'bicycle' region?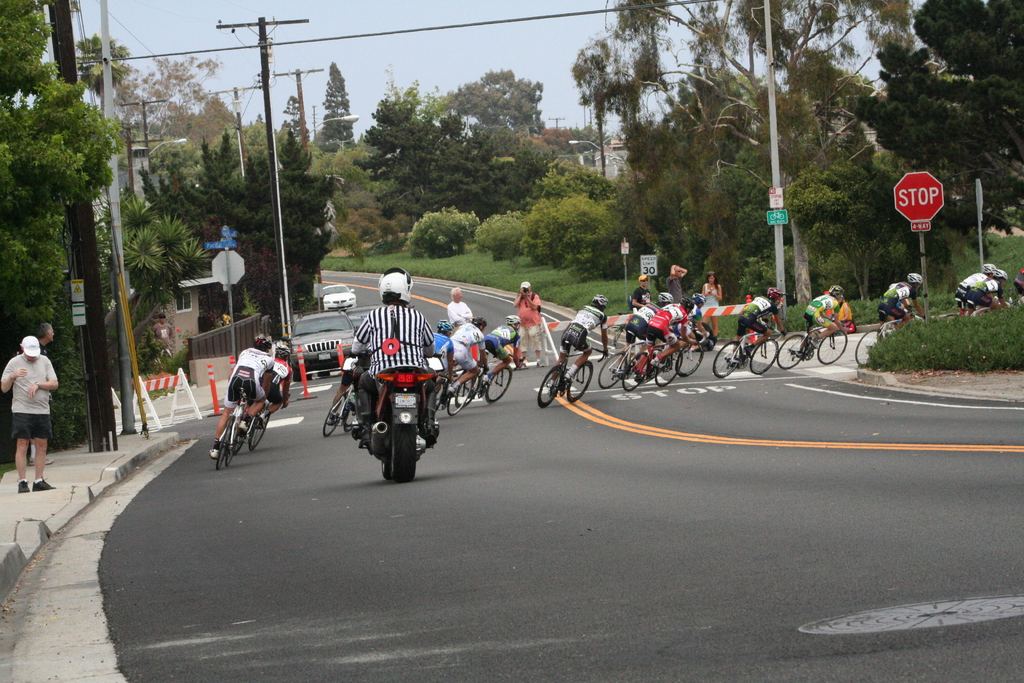
{"x1": 596, "y1": 332, "x2": 662, "y2": 386}
